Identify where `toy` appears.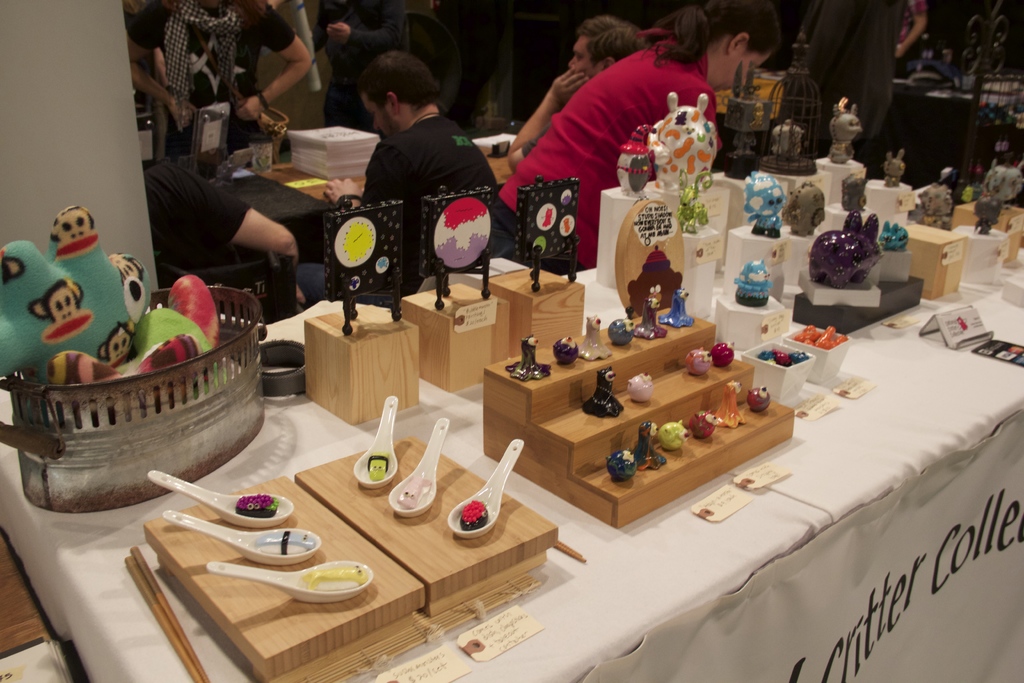
Appears at {"left": 132, "top": 296, "right": 232, "bottom": 412}.
